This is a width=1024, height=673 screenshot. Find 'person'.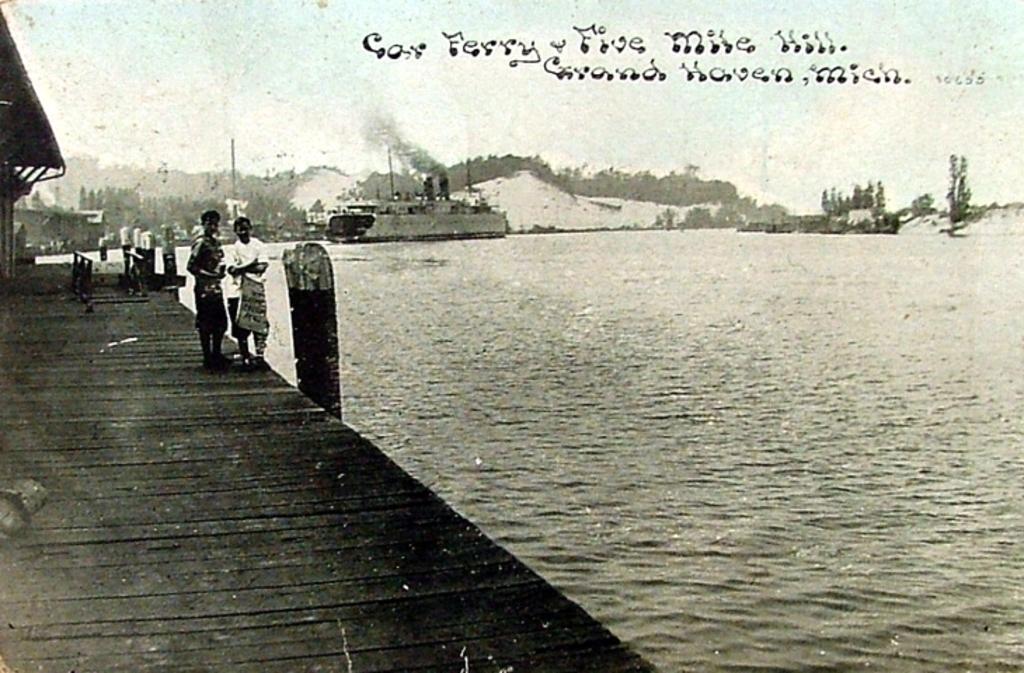
Bounding box: rect(227, 216, 274, 369).
